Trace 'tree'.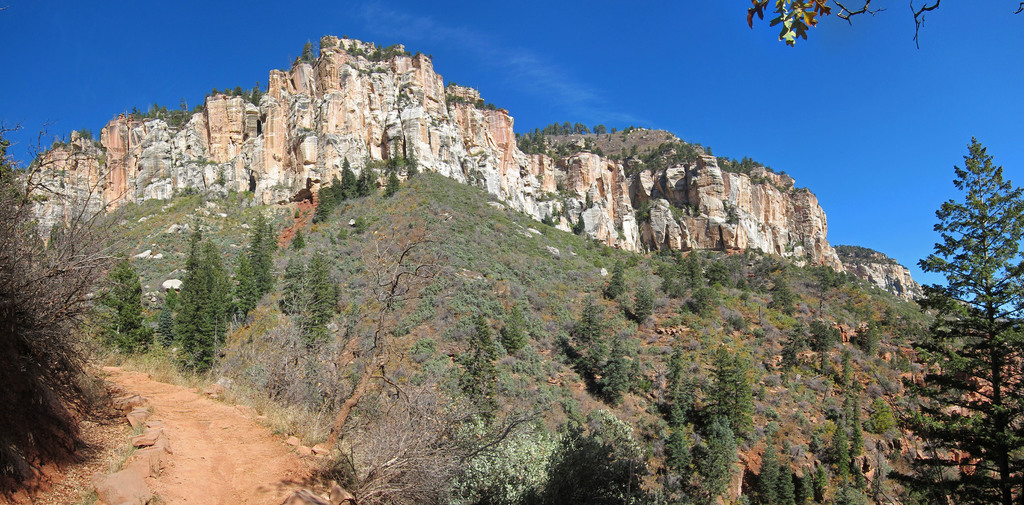
Traced to 632,283,656,324.
